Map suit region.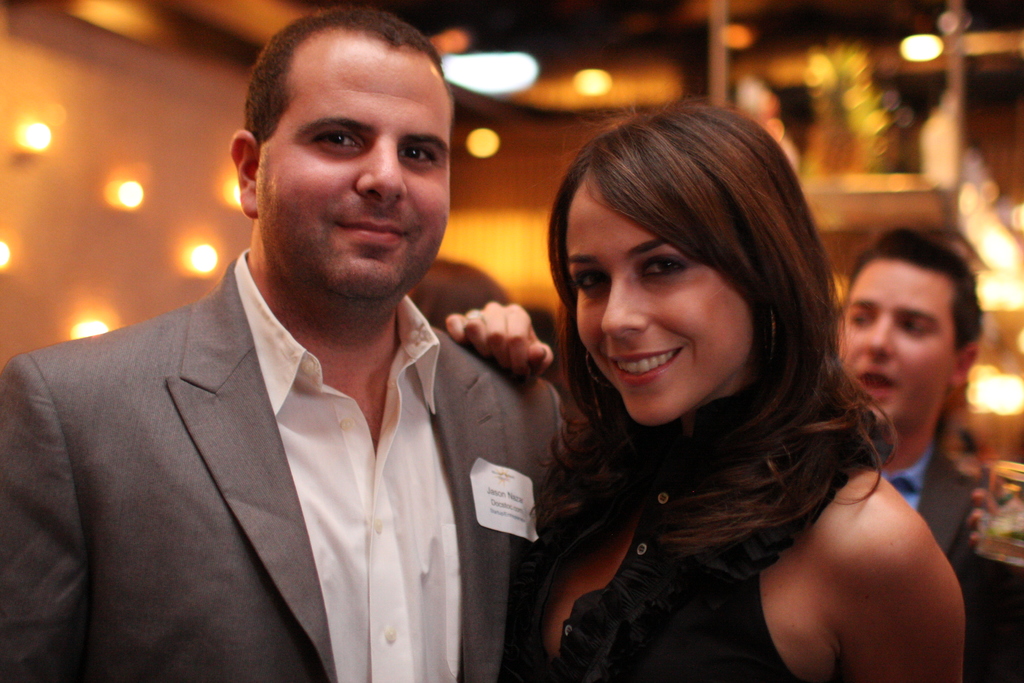
Mapped to select_region(876, 443, 1023, 682).
